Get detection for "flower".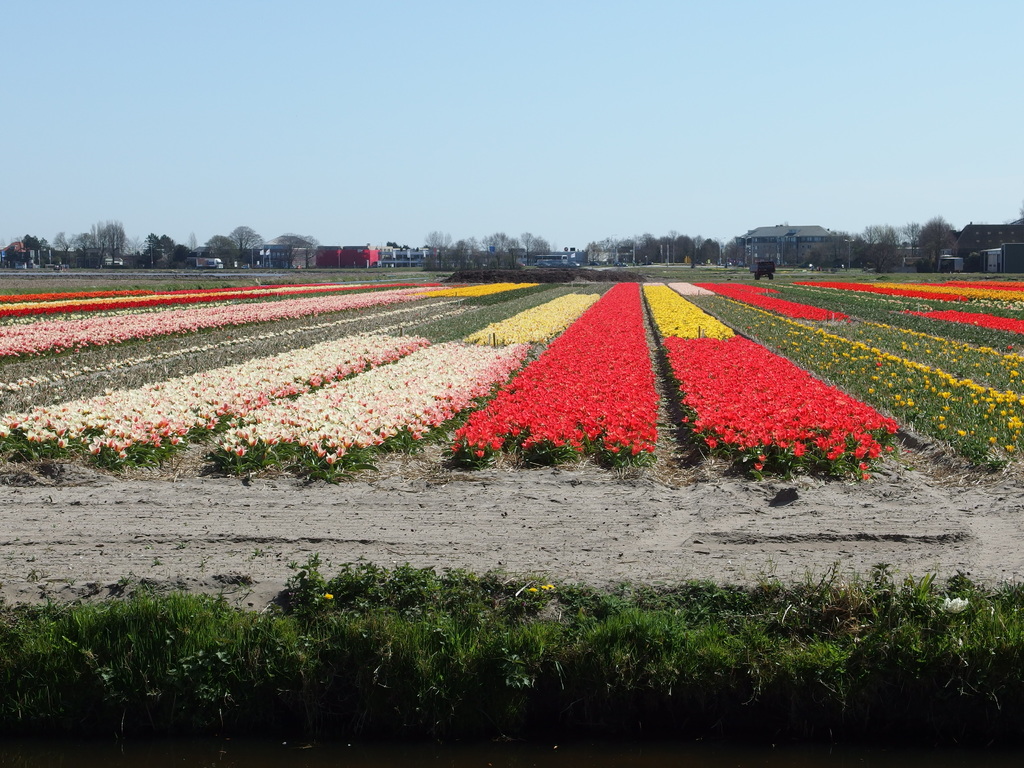
Detection: region(860, 472, 869, 482).
